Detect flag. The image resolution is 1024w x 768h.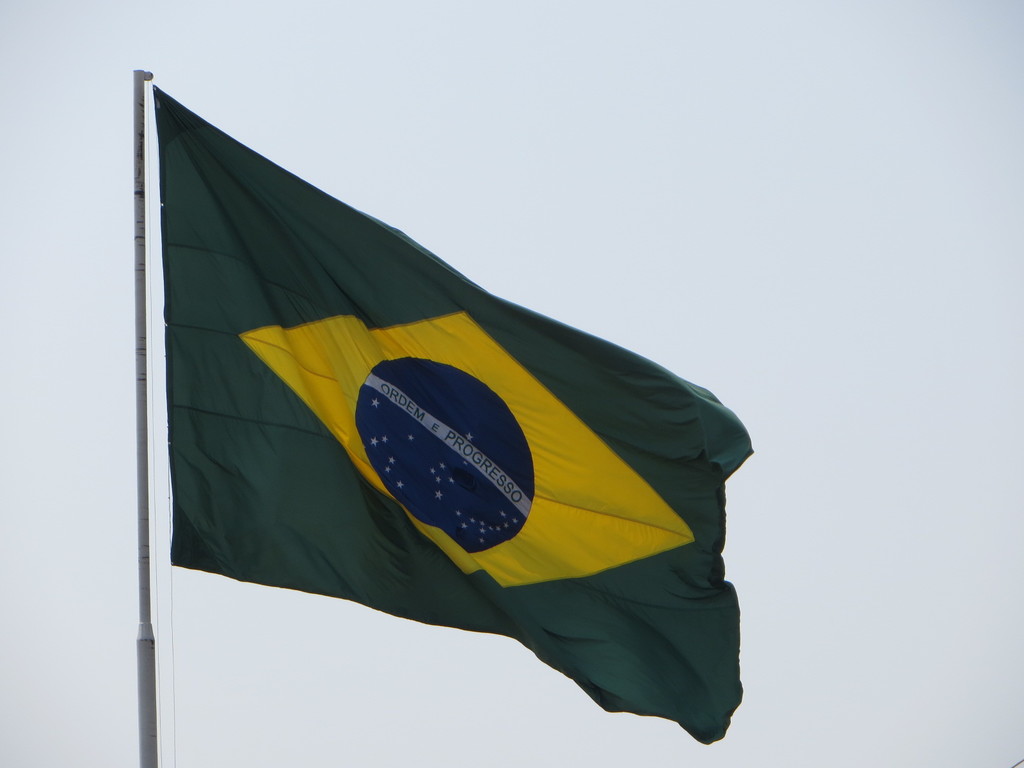
rect(128, 47, 755, 732).
